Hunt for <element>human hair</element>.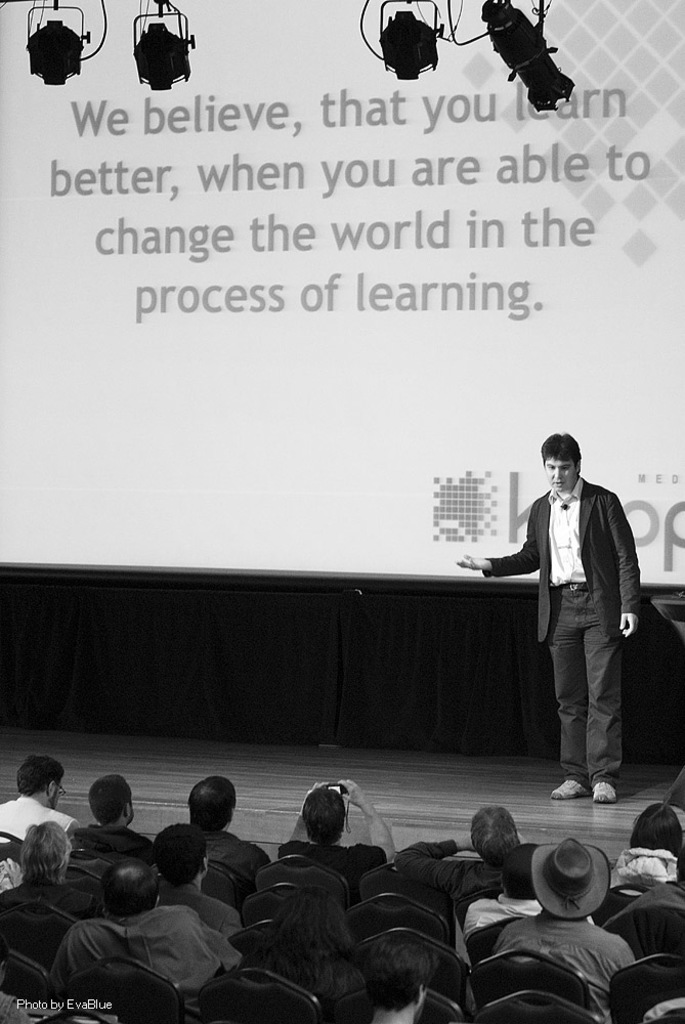
Hunted down at BBox(300, 781, 344, 837).
